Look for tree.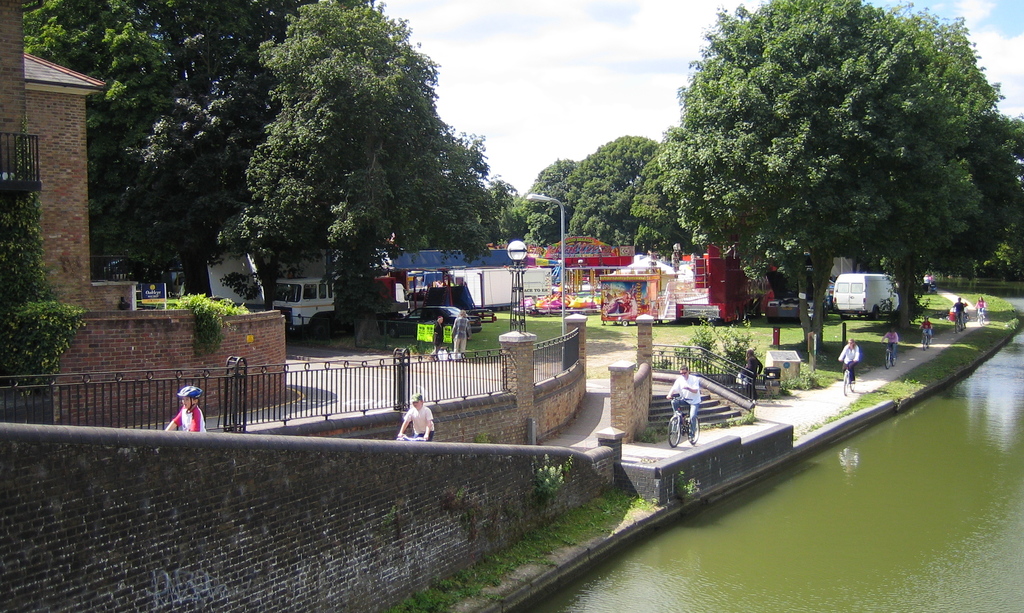
Found: [951, 112, 1023, 281].
